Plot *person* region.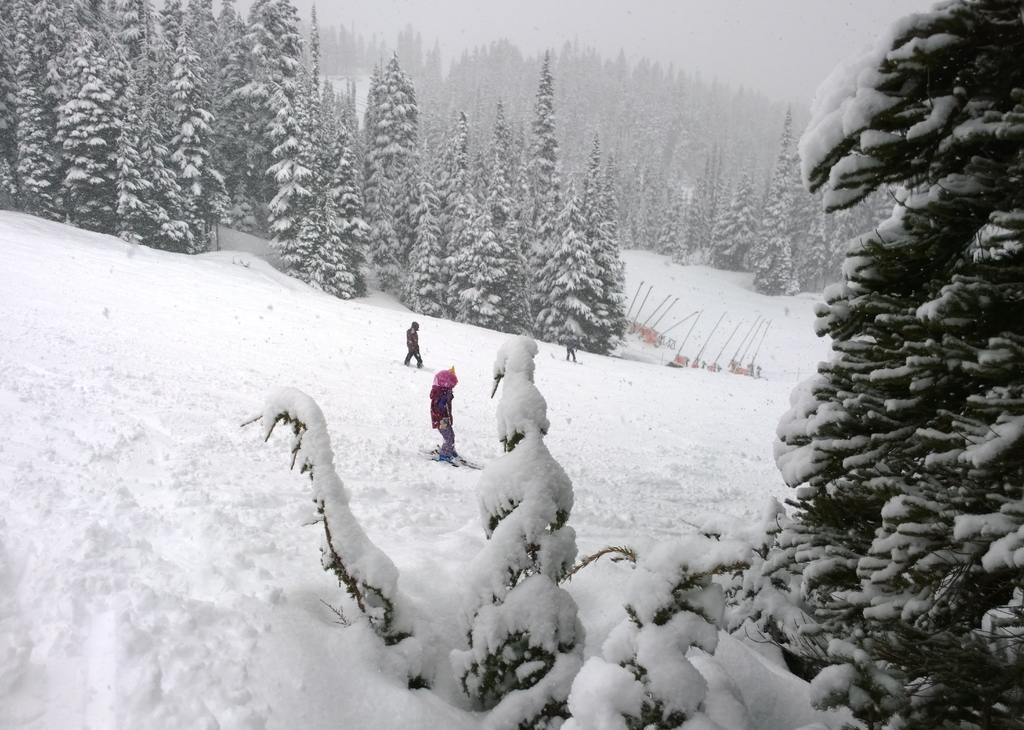
Plotted at detection(427, 363, 466, 464).
